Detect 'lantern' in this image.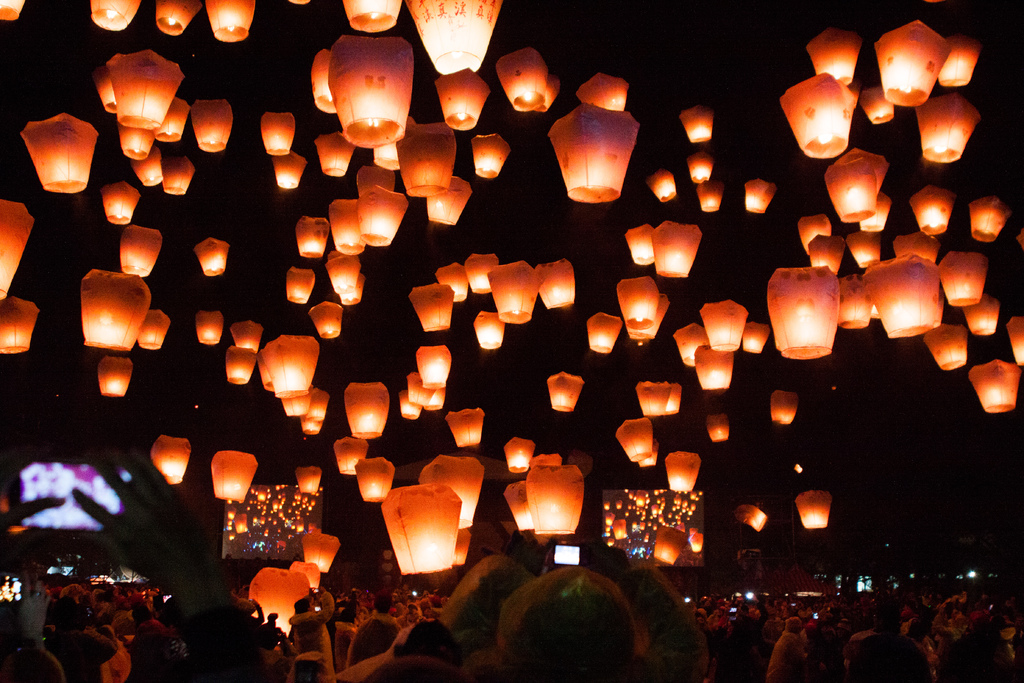
Detection: (left=193, top=239, right=227, bottom=279).
